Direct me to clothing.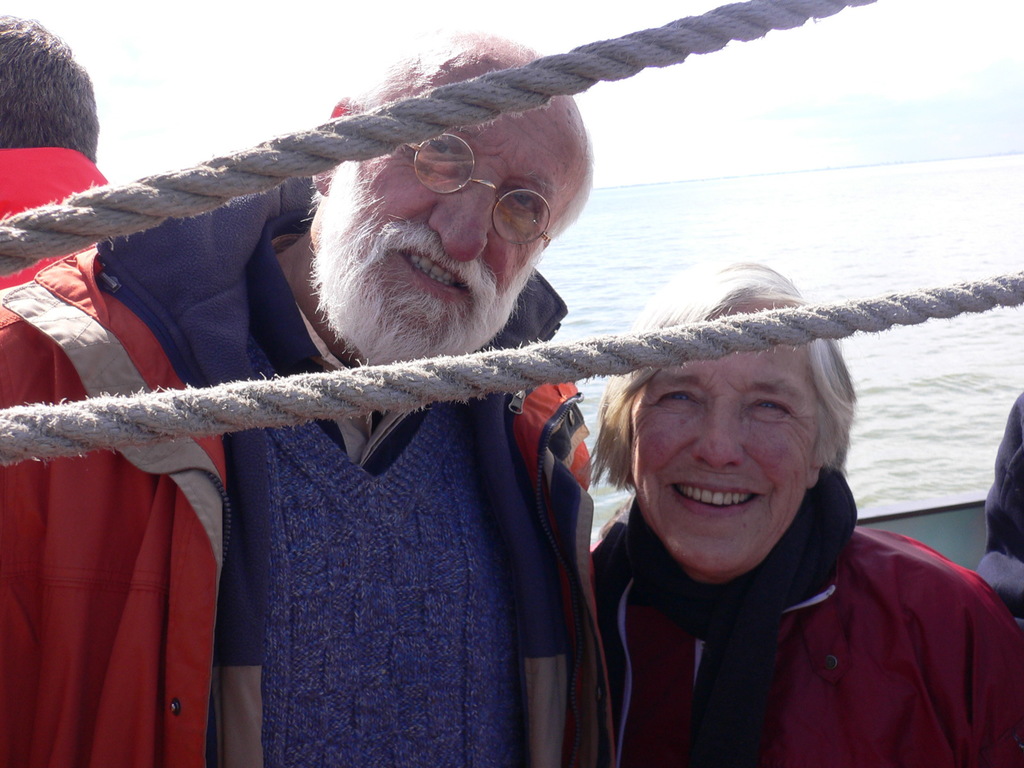
Direction: <region>0, 145, 108, 289</region>.
